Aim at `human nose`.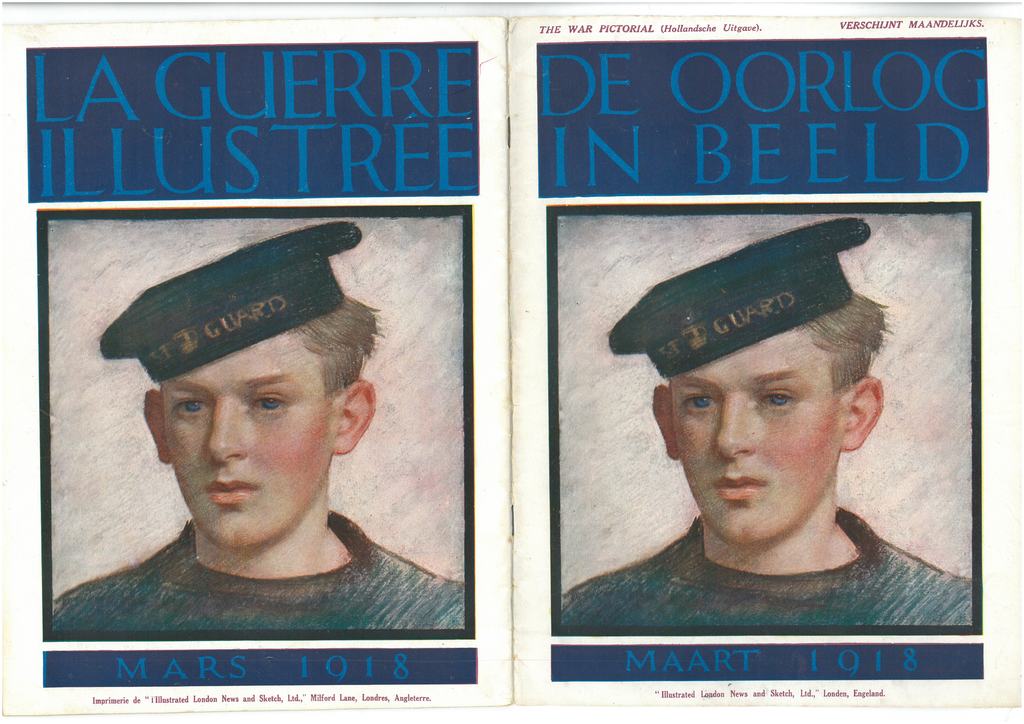
Aimed at [left=211, top=394, right=241, bottom=464].
